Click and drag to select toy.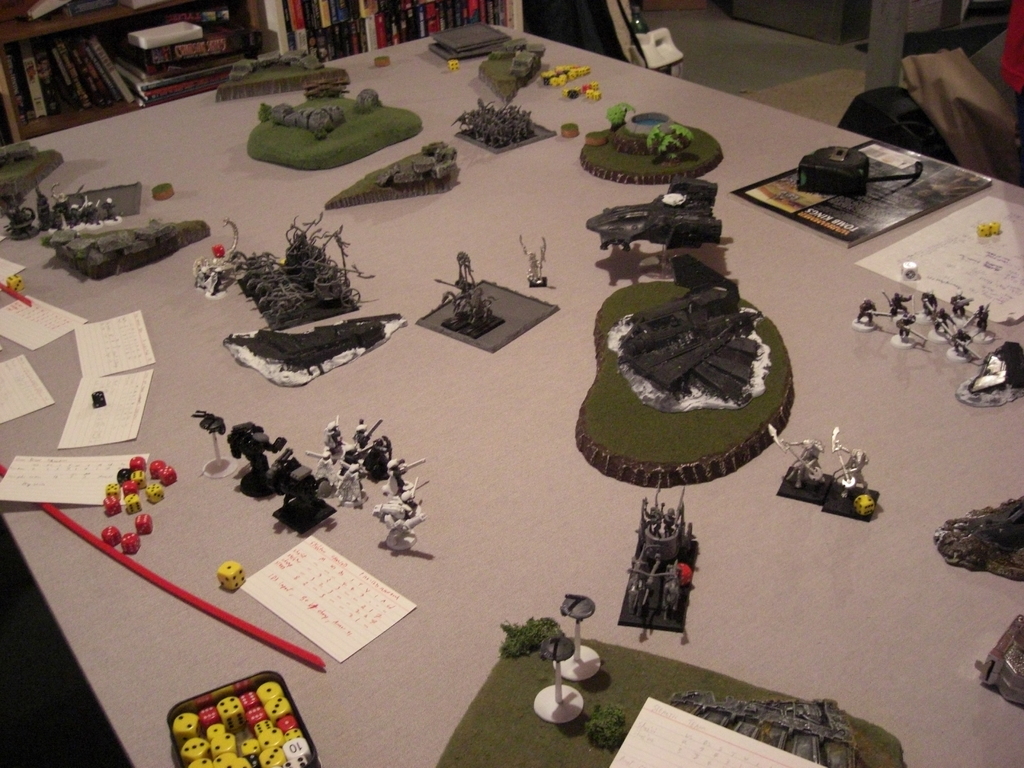
Selection: 206,728,234,753.
